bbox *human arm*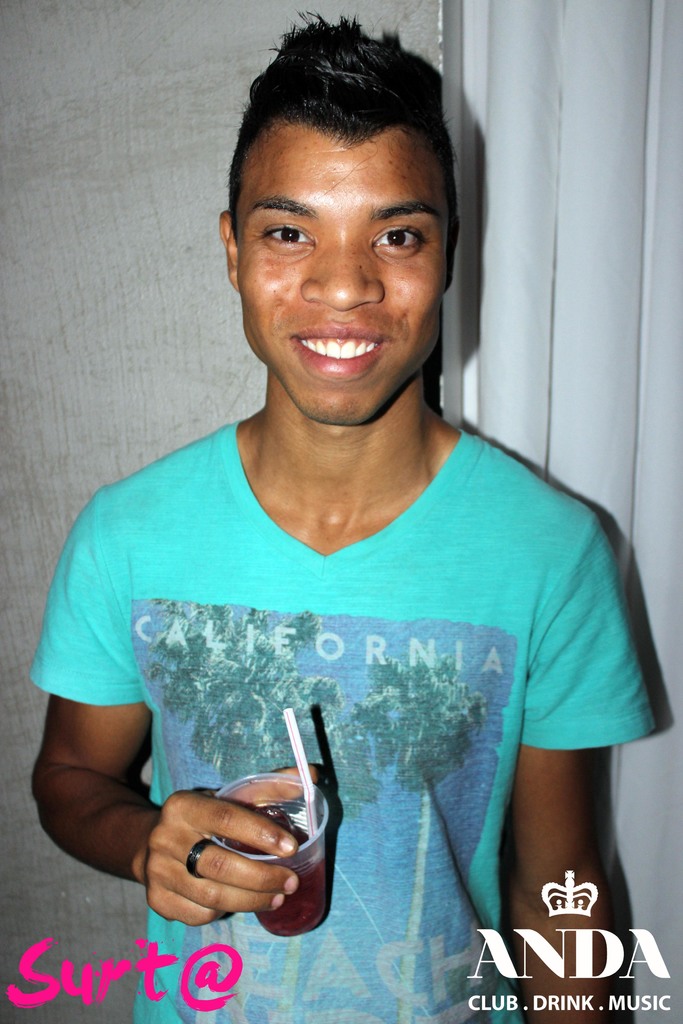
(22, 485, 324, 926)
